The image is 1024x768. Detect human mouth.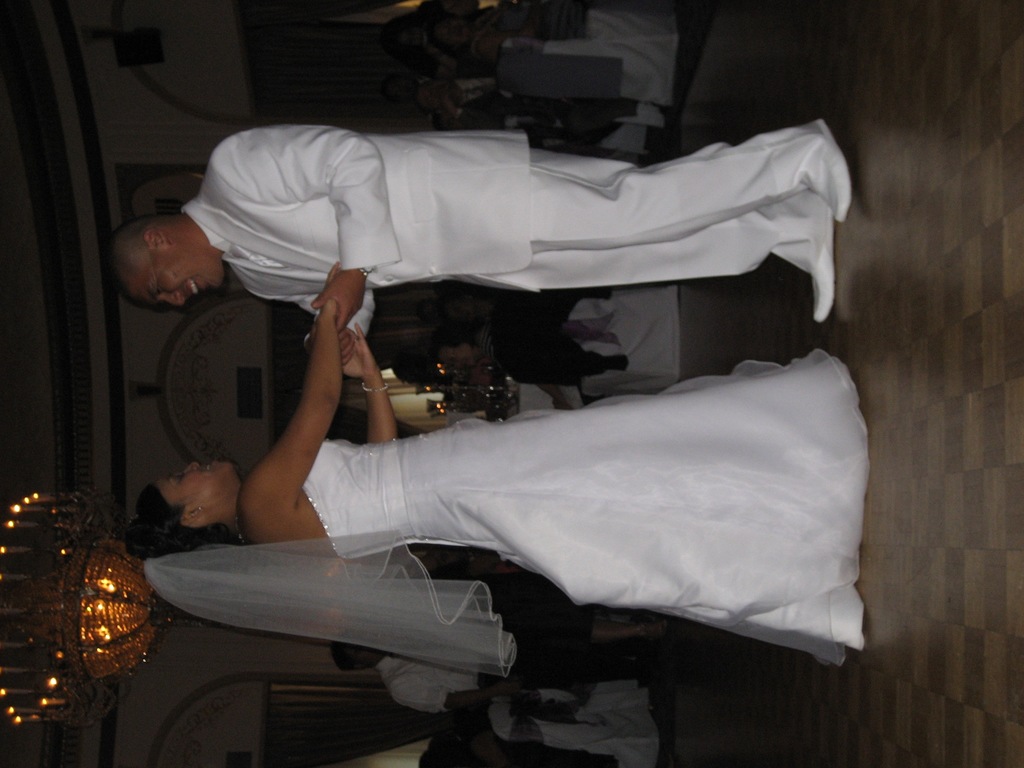
Detection: <box>202,463,215,474</box>.
